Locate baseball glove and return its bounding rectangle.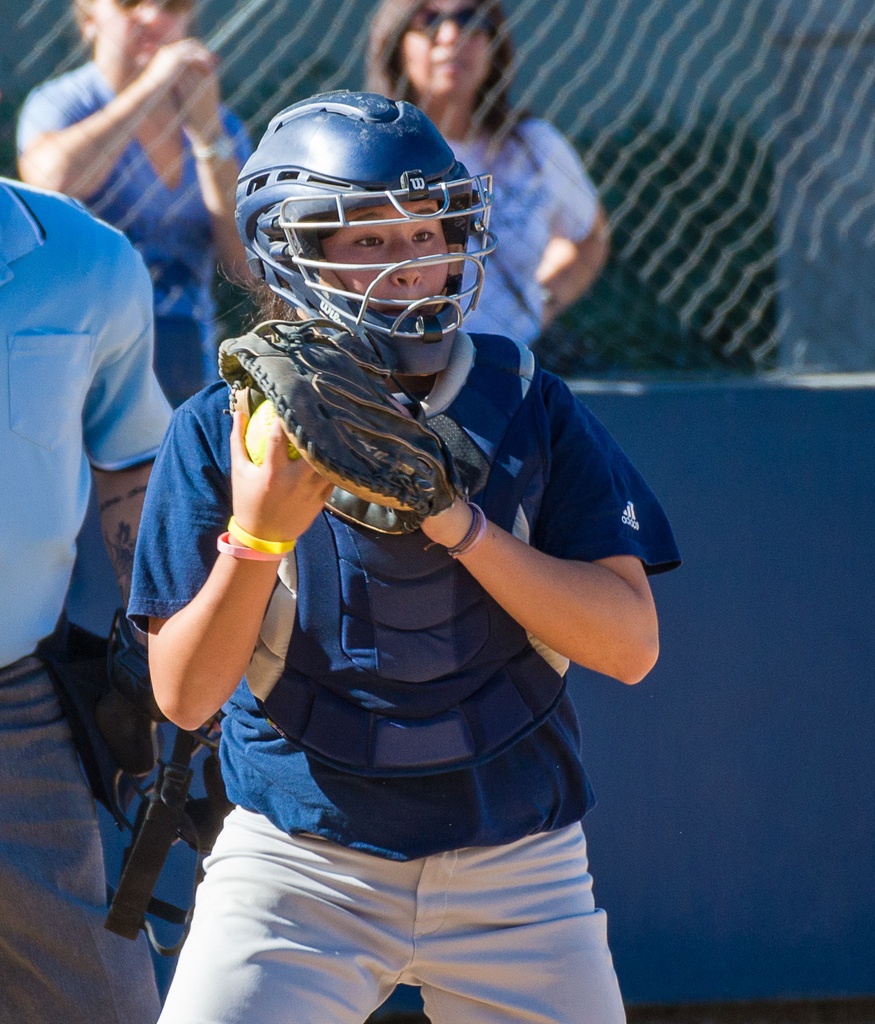
<bbox>216, 314, 467, 540</bbox>.
